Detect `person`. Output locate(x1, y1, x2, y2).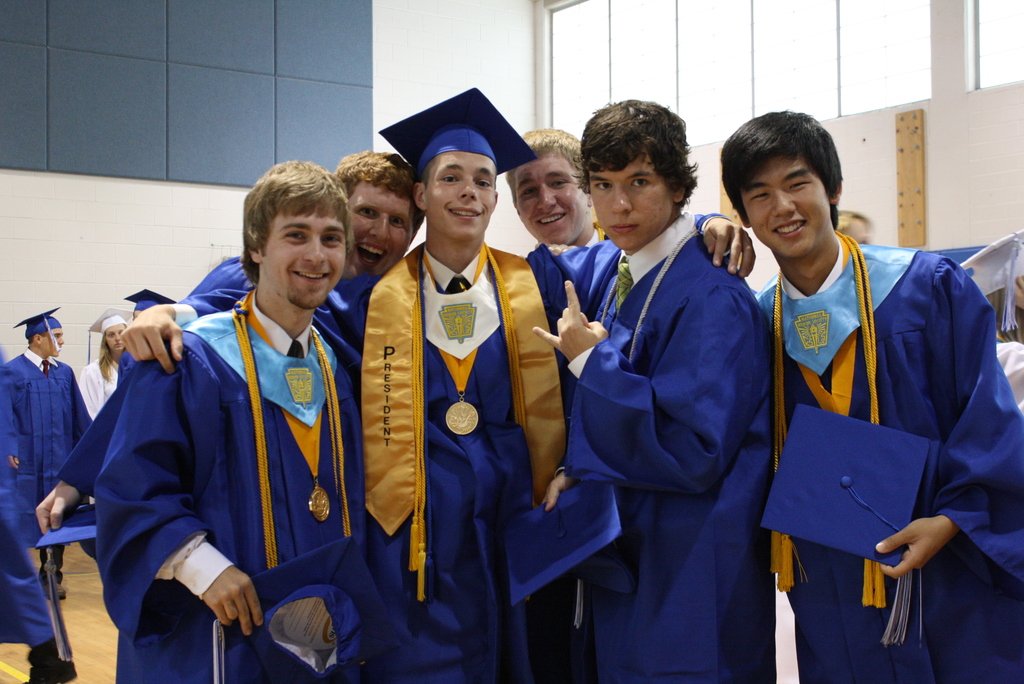
locate(6, 311, 94, 605).
